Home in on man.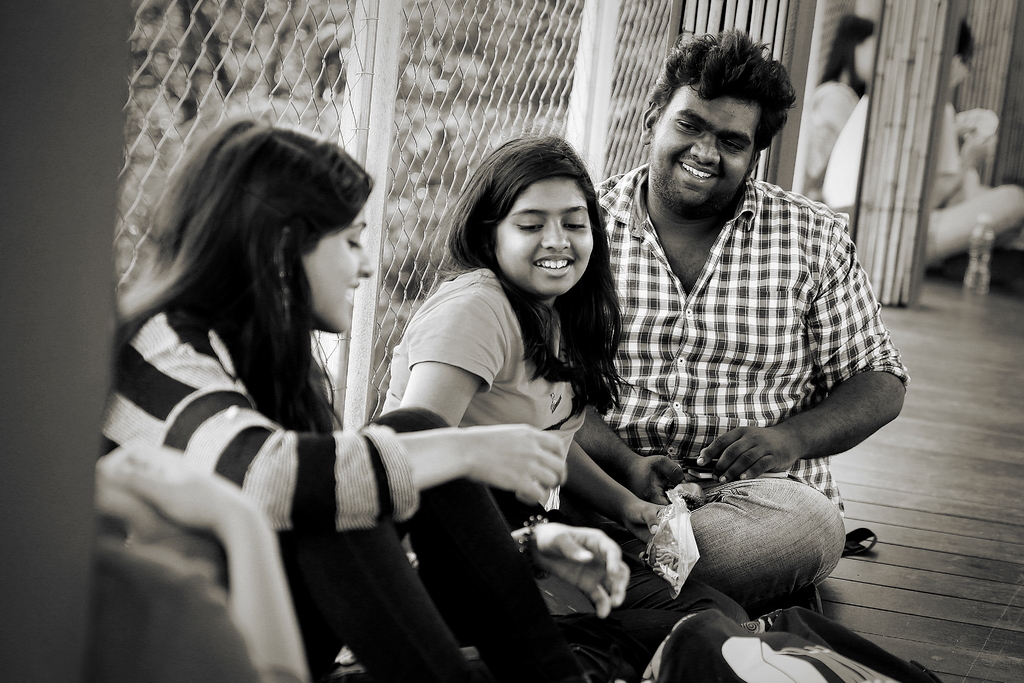
Homed in at [x1=565, y1=53, x2=892, y2=632].
